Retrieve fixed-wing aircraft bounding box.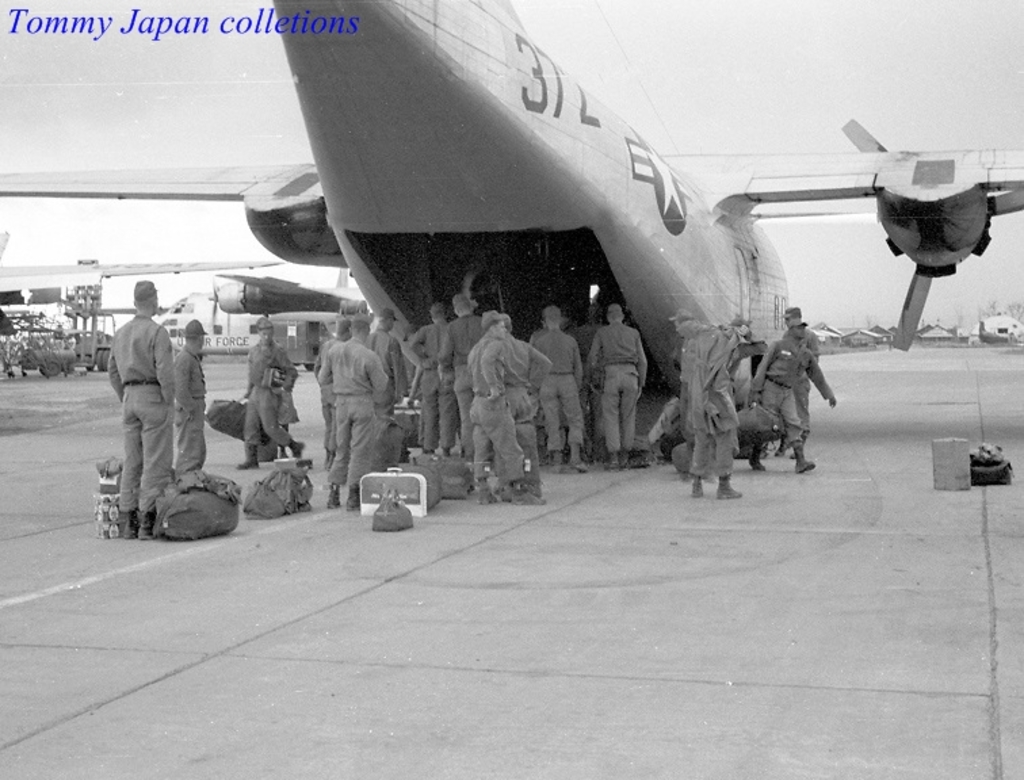
Bounding box: bbox=[0, 0, 1023, 460].
